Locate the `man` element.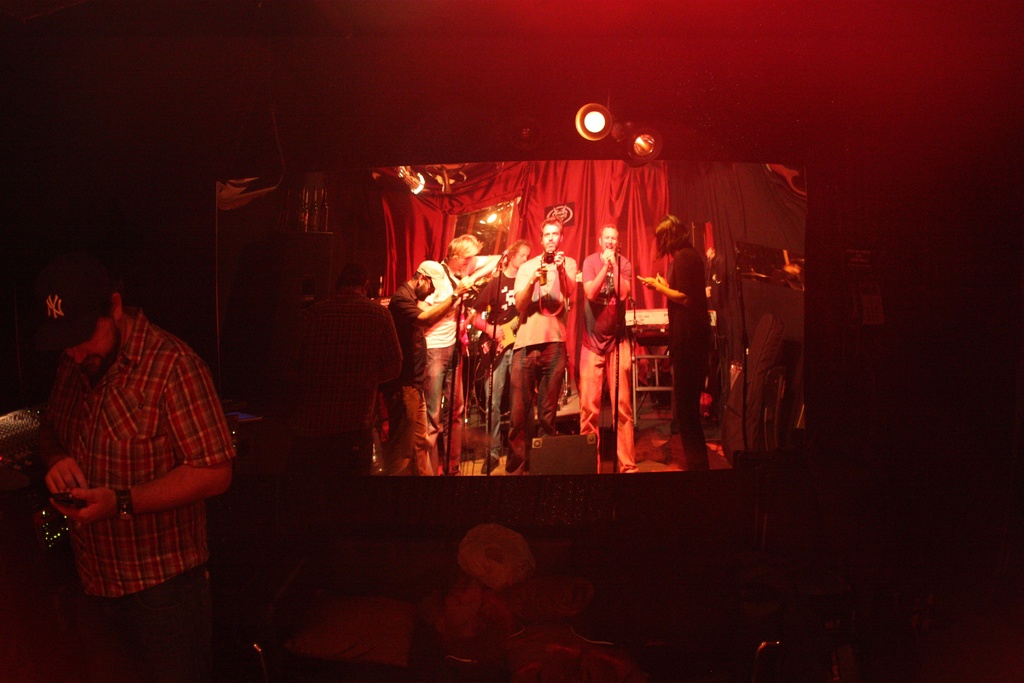
Element bbox: bbox(505, 217, 577, 477).
